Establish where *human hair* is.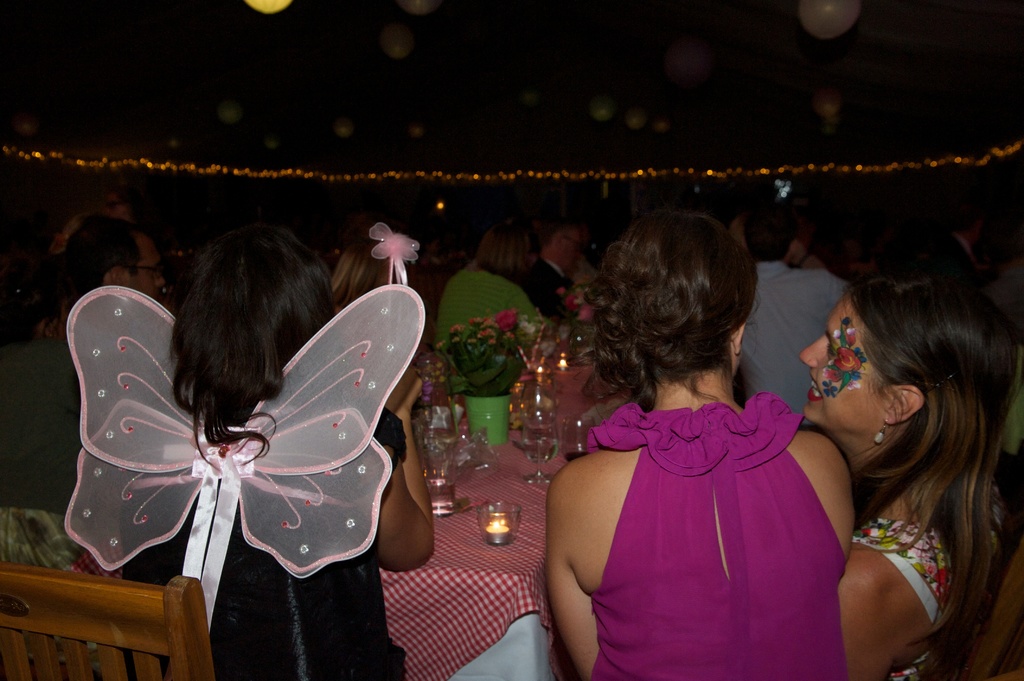
Established at box(579, 209, 763, 413).
